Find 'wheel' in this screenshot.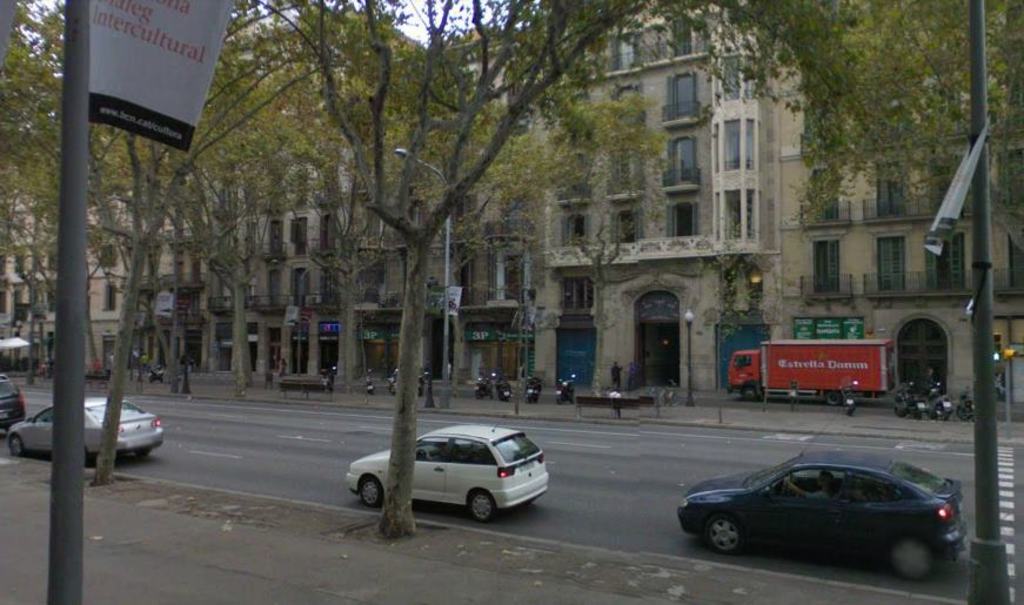
The bounding box for 'wheel' is x1=959, y1=406, x2=970, y2=417.
